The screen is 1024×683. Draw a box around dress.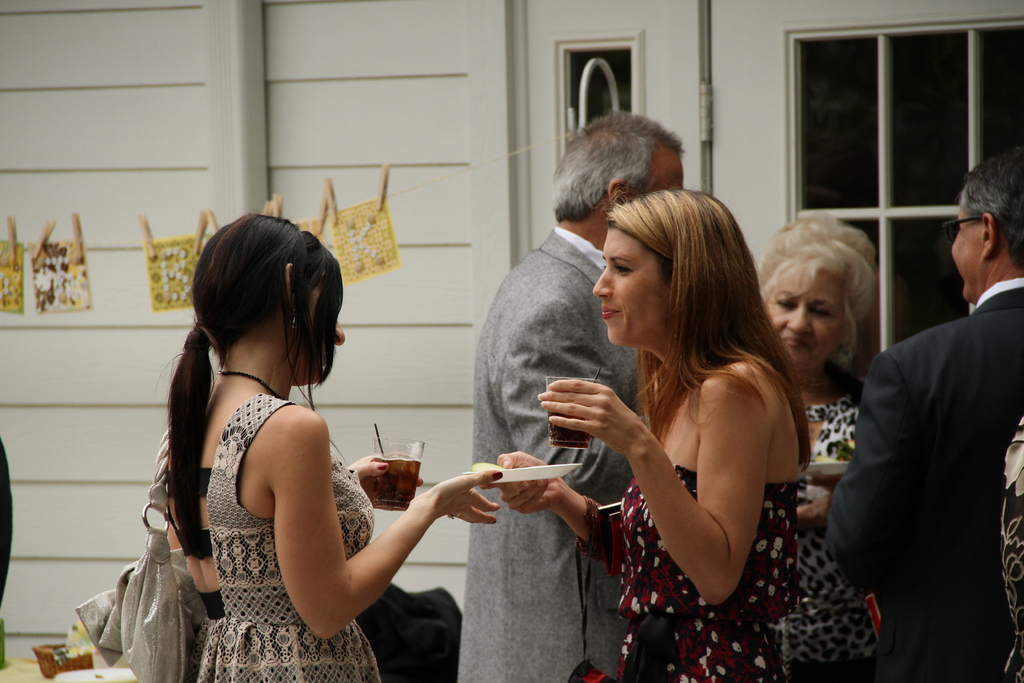
<bbox>607, 465, 800, 682</bbox>.
